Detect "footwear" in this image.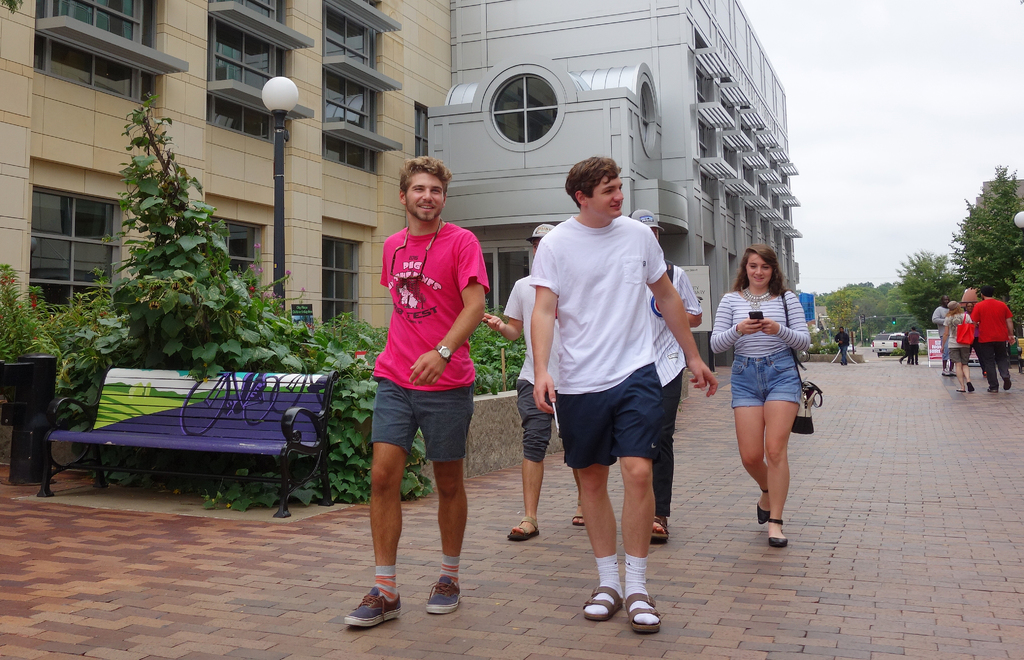
Detection: pyautogui.locateOnScreen(584, 581, 628, 625).
